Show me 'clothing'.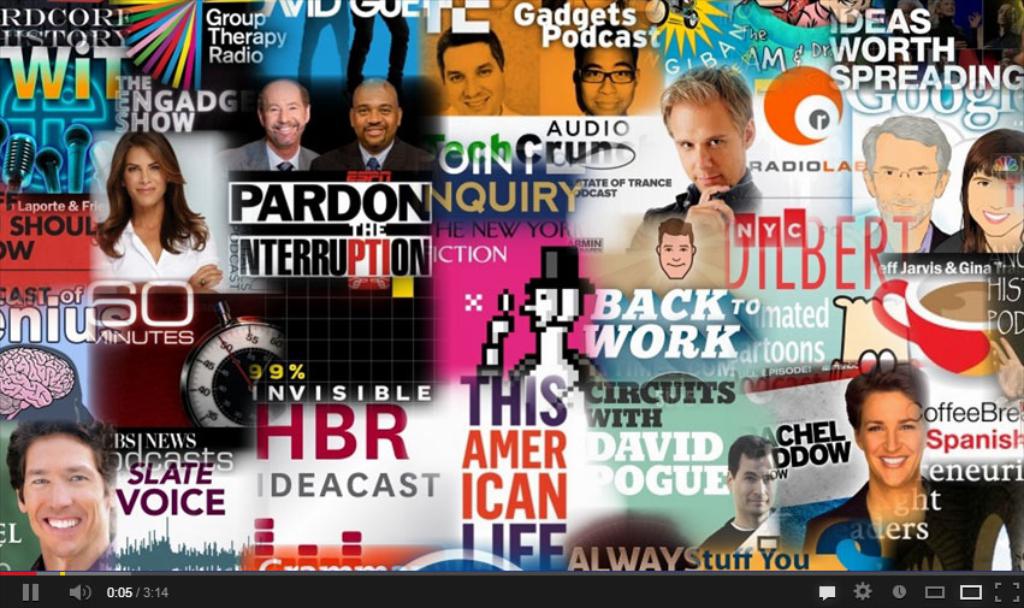
'clothing' is here: x1=314, y1=137, x2=437, y2=182.
